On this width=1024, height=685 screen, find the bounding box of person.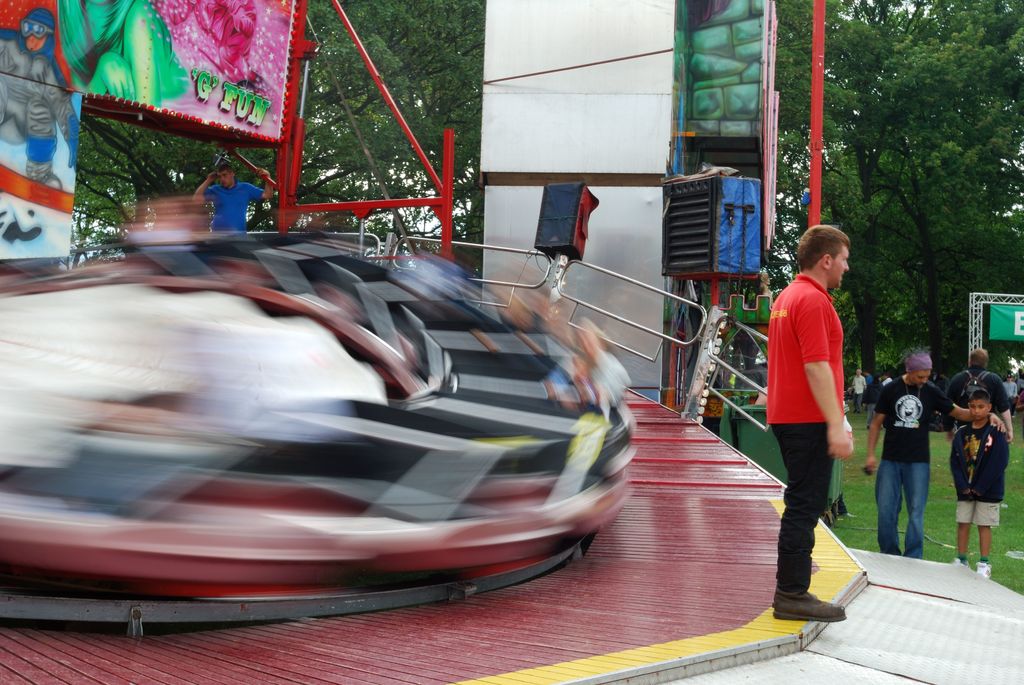
Bounding box: [863,348,1005,555].
